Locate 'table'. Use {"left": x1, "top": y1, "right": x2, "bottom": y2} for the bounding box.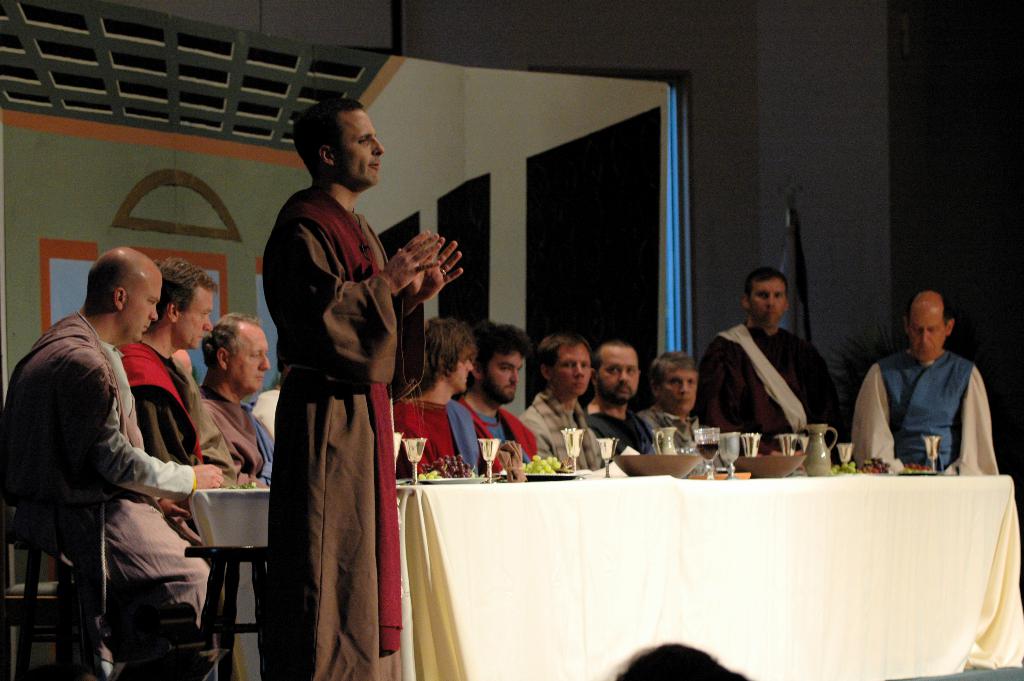
{"left": 193, "top": 464, "right": 1023, "bottom": 680}.
